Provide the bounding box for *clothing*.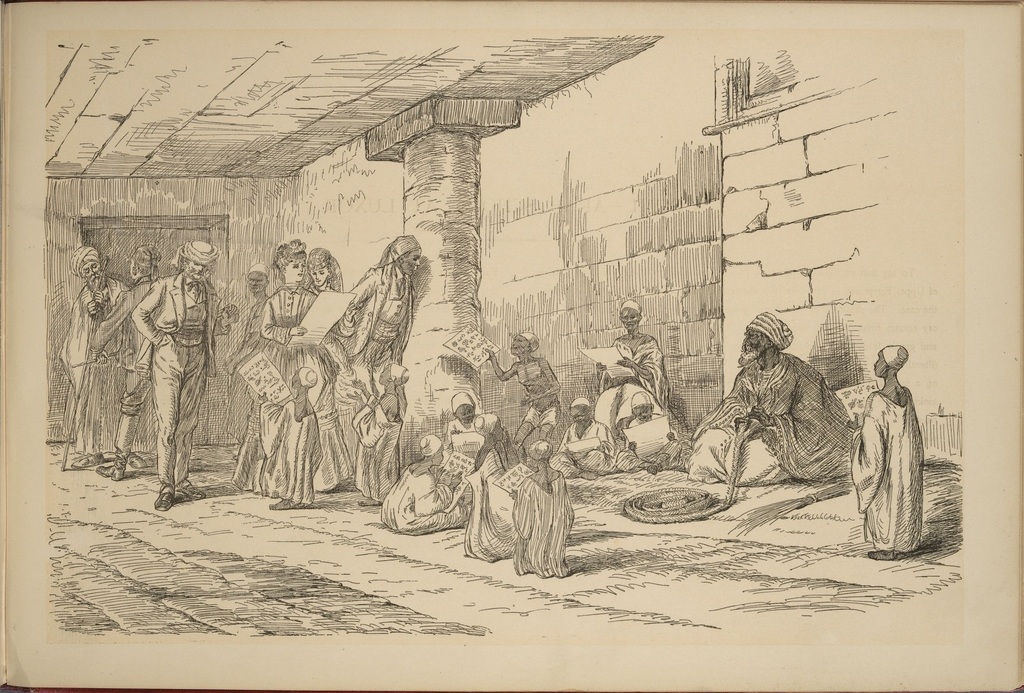
(385,437,467,530).
